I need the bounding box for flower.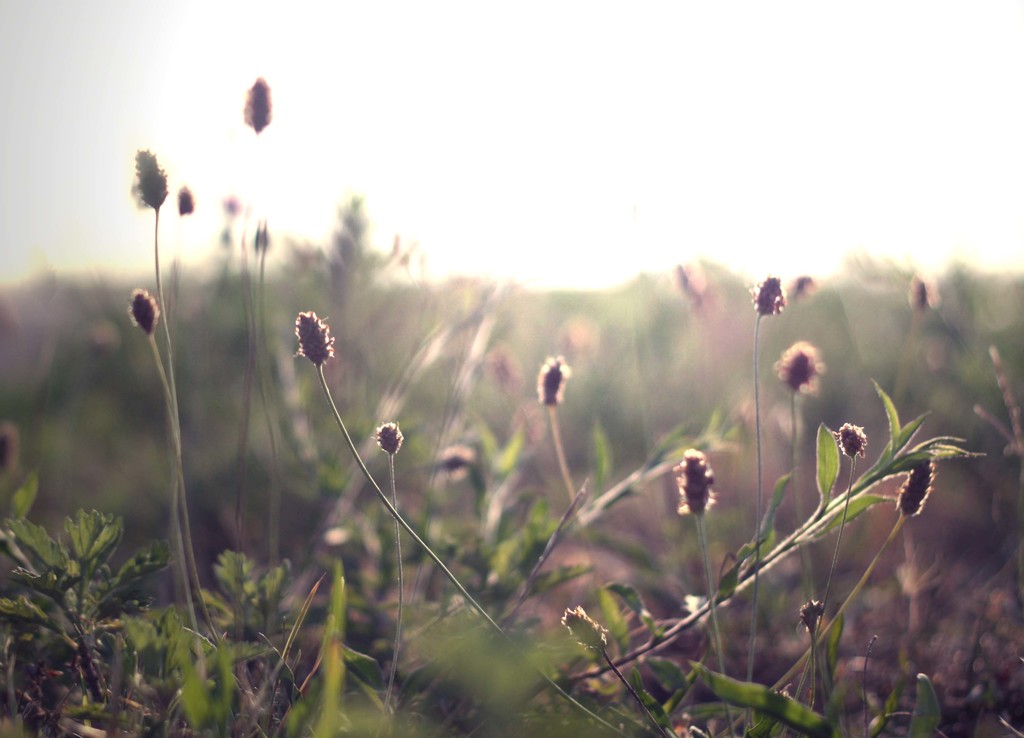
Here it is: (776,337,822,398).
